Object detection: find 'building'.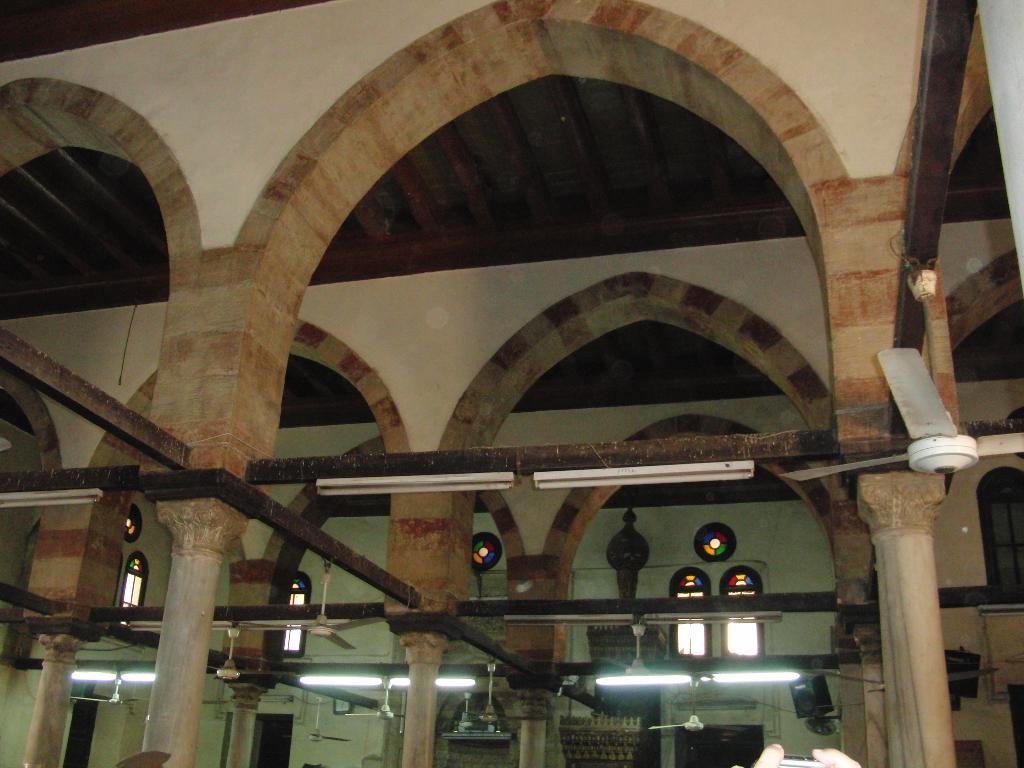
{"x1": 0, "y1": 0, "x2": 1023, "y2": 767}.
